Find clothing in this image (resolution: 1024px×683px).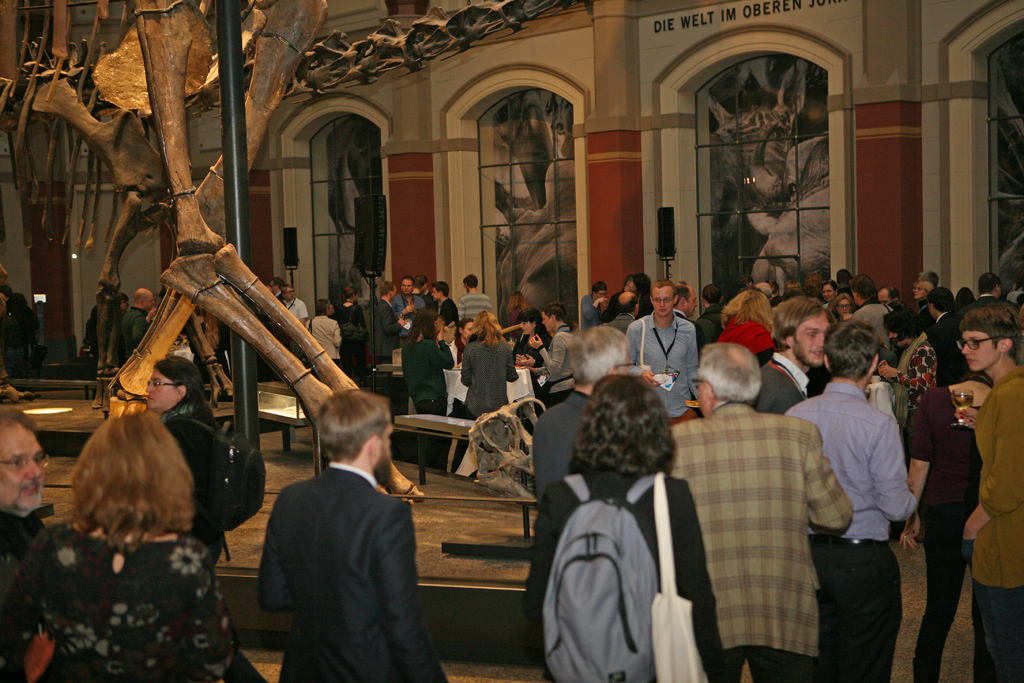
locate(400, 334, 456, 411).
